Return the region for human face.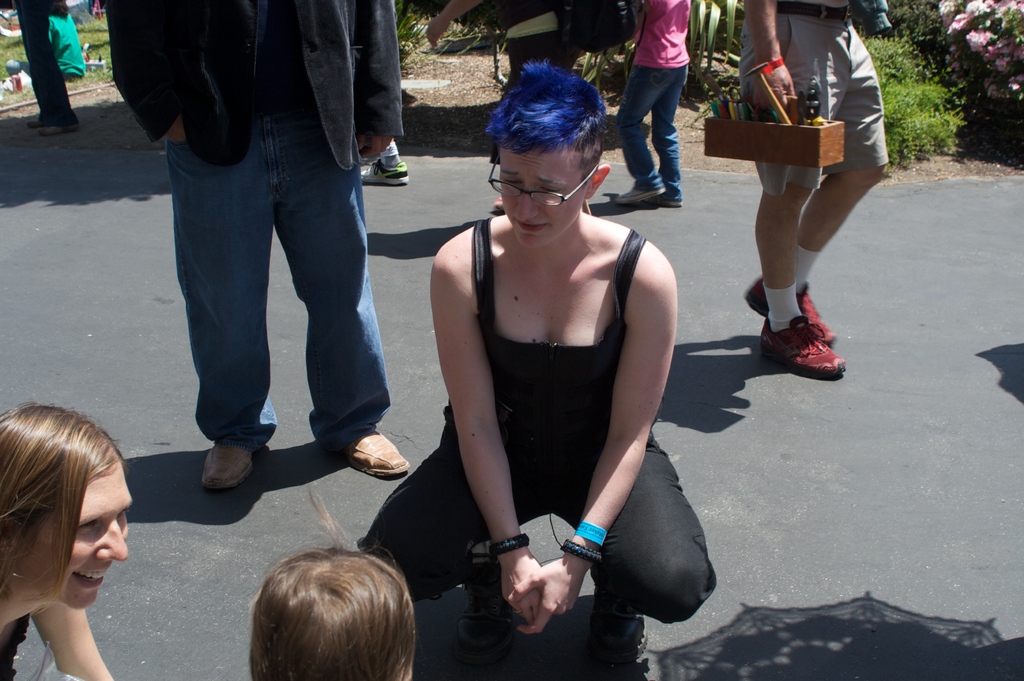
pyautogui.locateOnScreen(22, 456, 132, 607).
